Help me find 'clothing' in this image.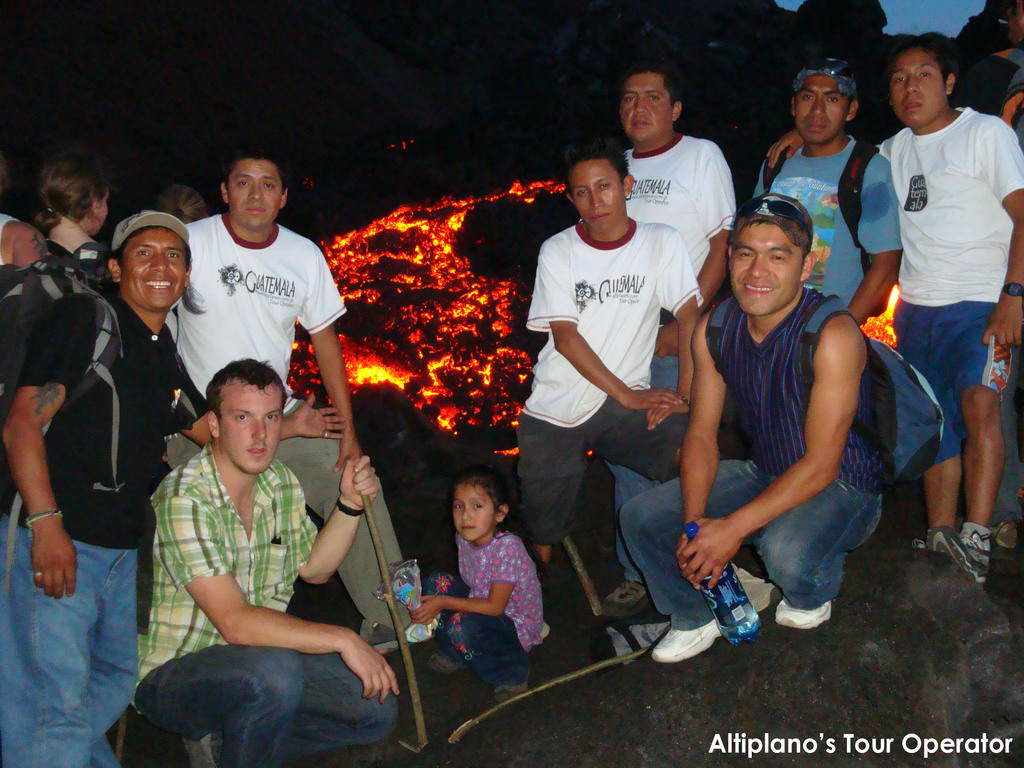
Found it: locate(869, 89, 1023, 445).
